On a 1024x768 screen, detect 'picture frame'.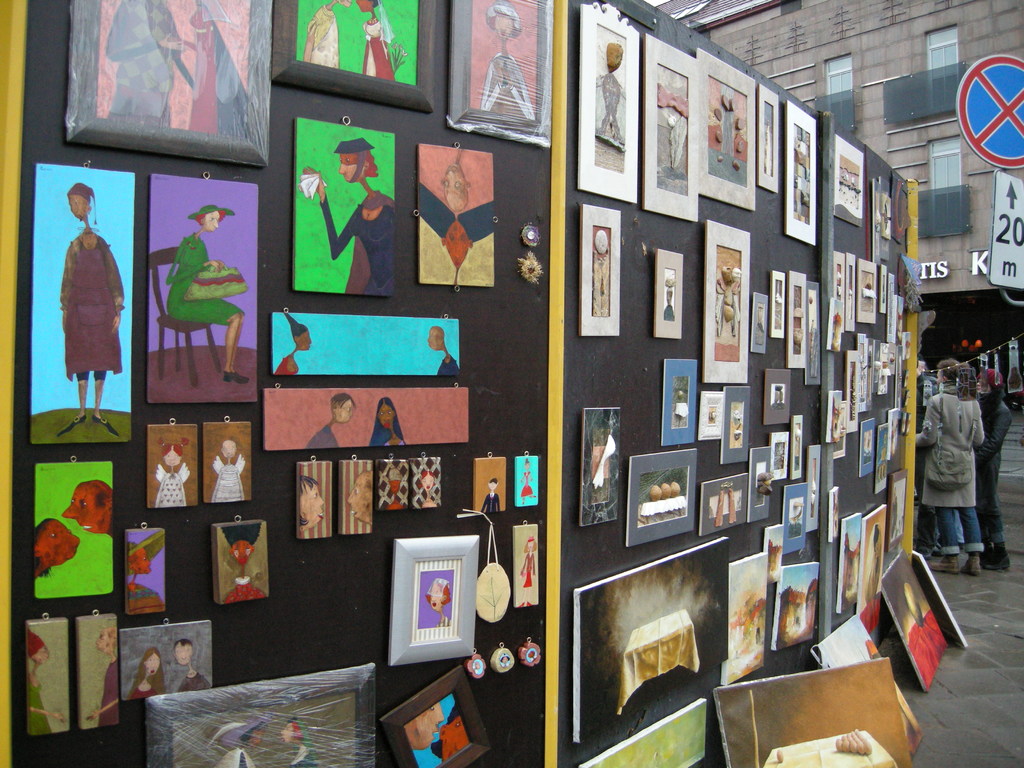
[579, 2, 639, 202].
